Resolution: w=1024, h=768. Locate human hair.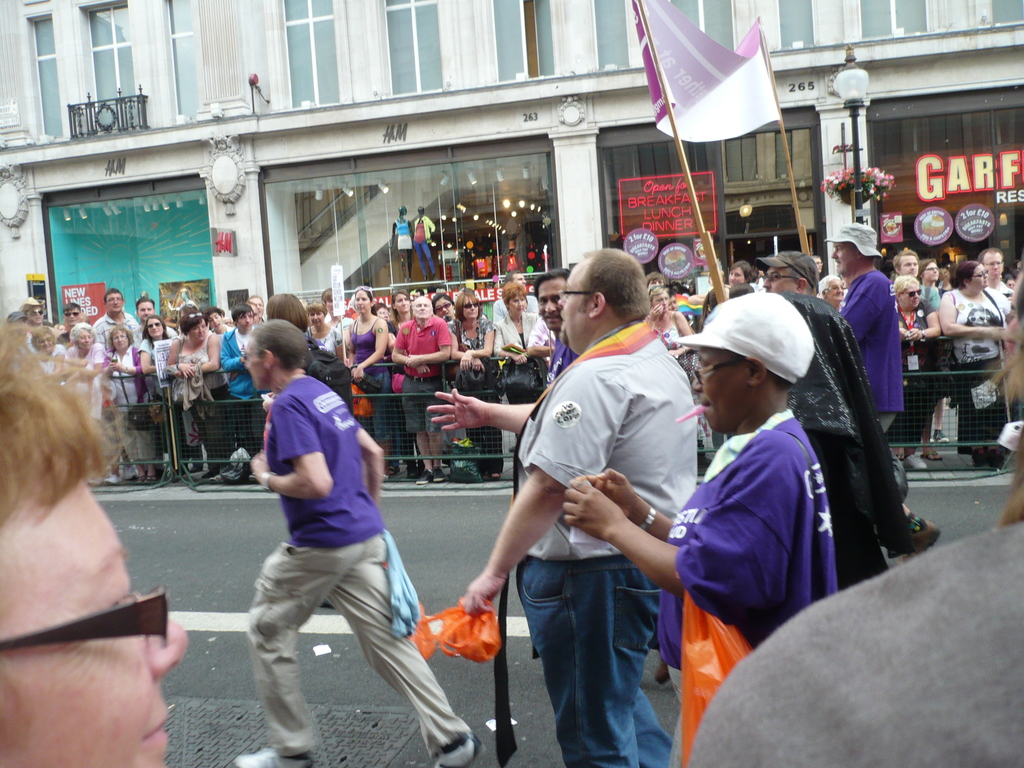
<box>205,305,223,325</box>.
